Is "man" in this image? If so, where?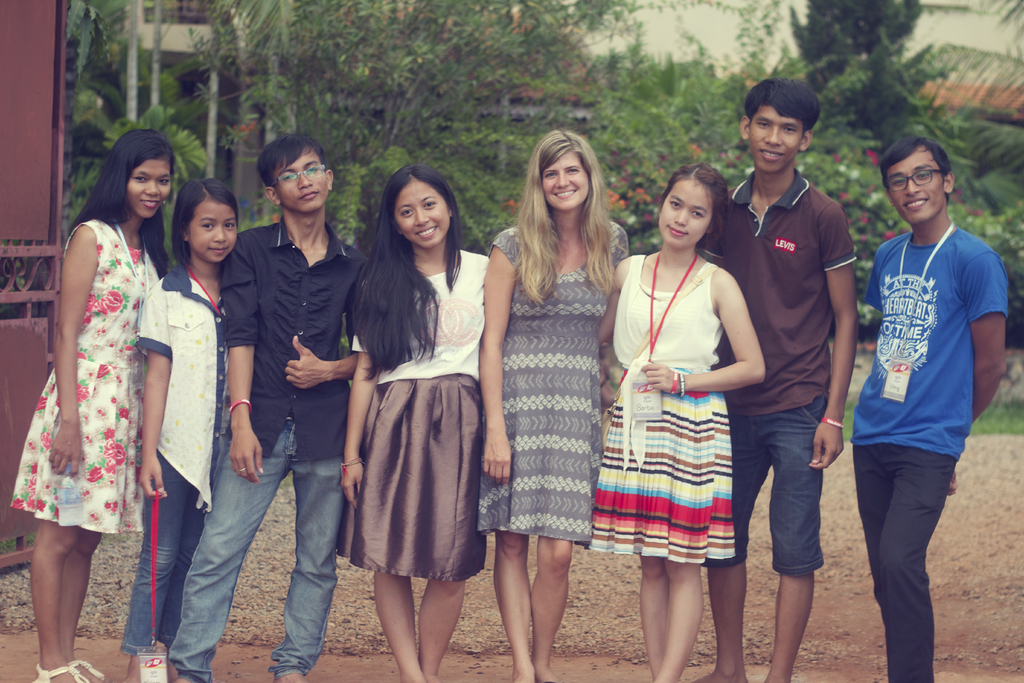
Yes, at crop(691, 77, 859, 682).
